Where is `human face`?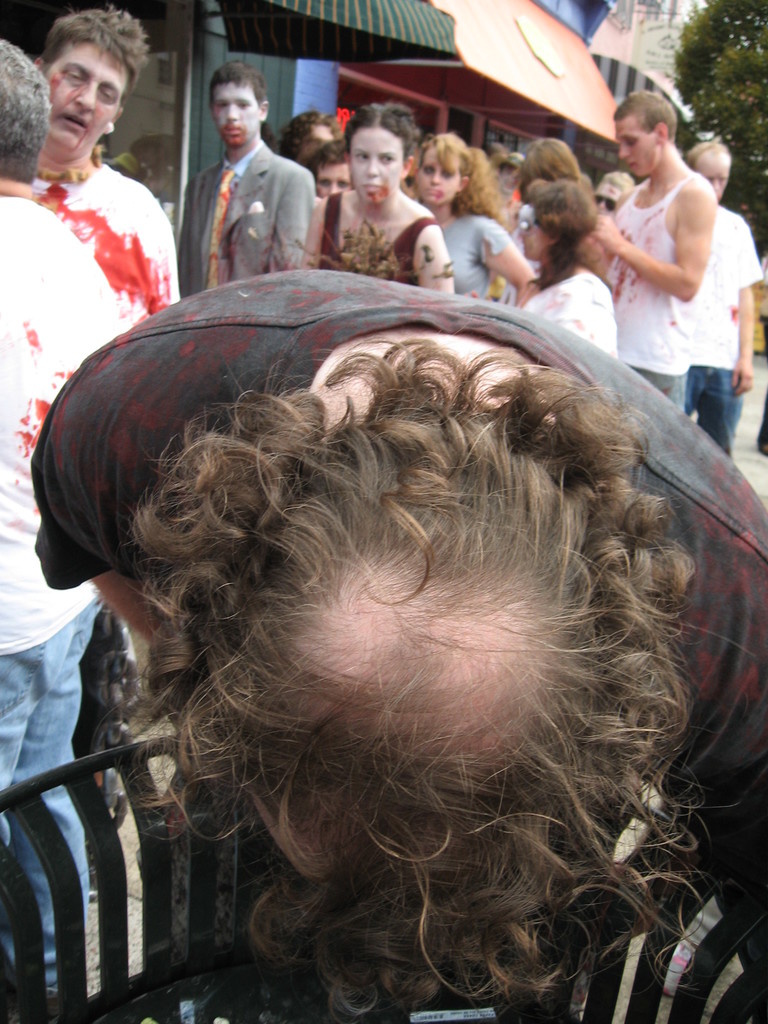
[left=218, top=85, right=256, bottom=145].
